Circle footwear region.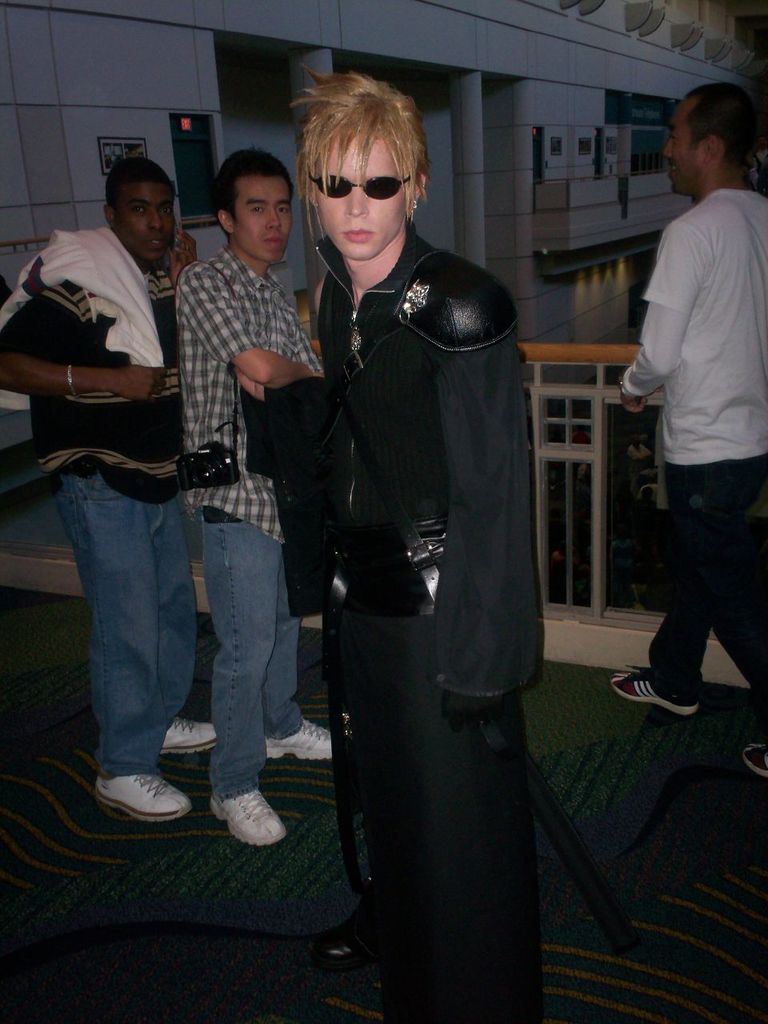
Region: x1=97 y1=769 x2=190 y2=826.
